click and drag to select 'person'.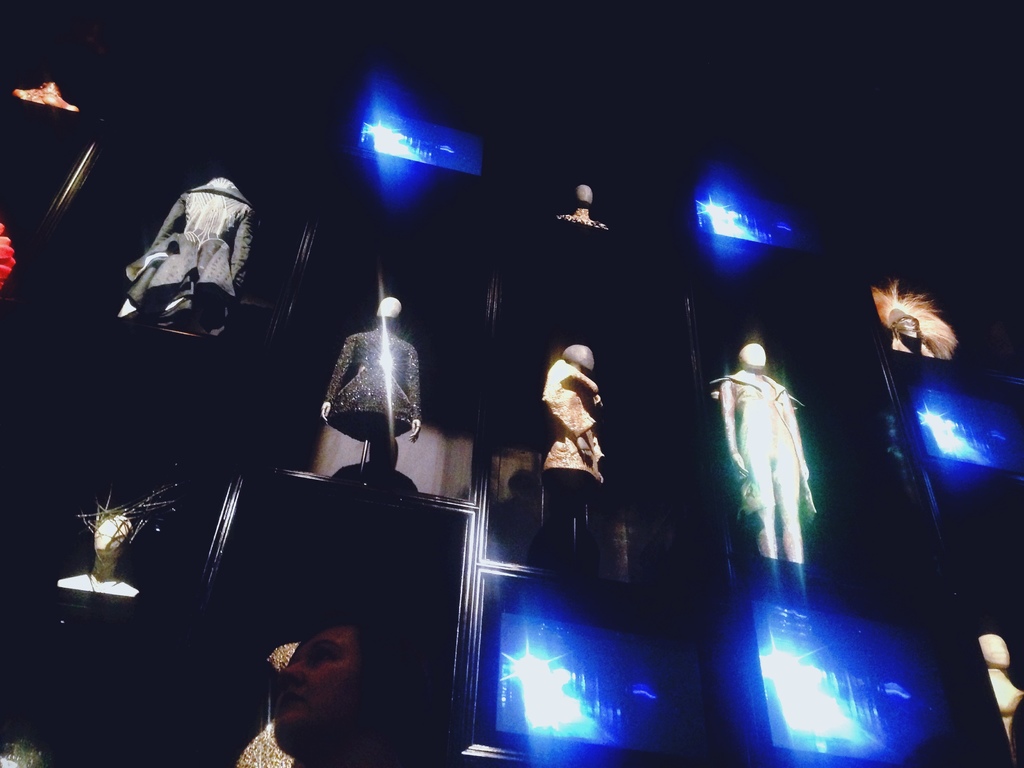
Selection: Rect(524, 328, 618, 566).
